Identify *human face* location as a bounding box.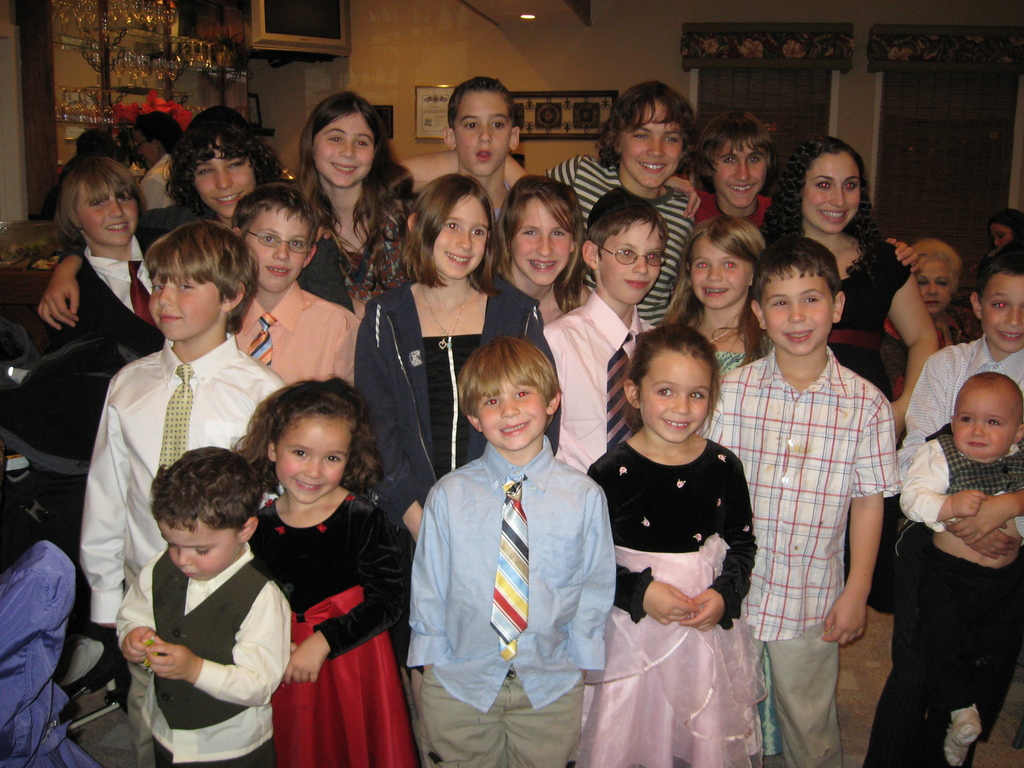
bbox=[248, 212, 311, 292].
